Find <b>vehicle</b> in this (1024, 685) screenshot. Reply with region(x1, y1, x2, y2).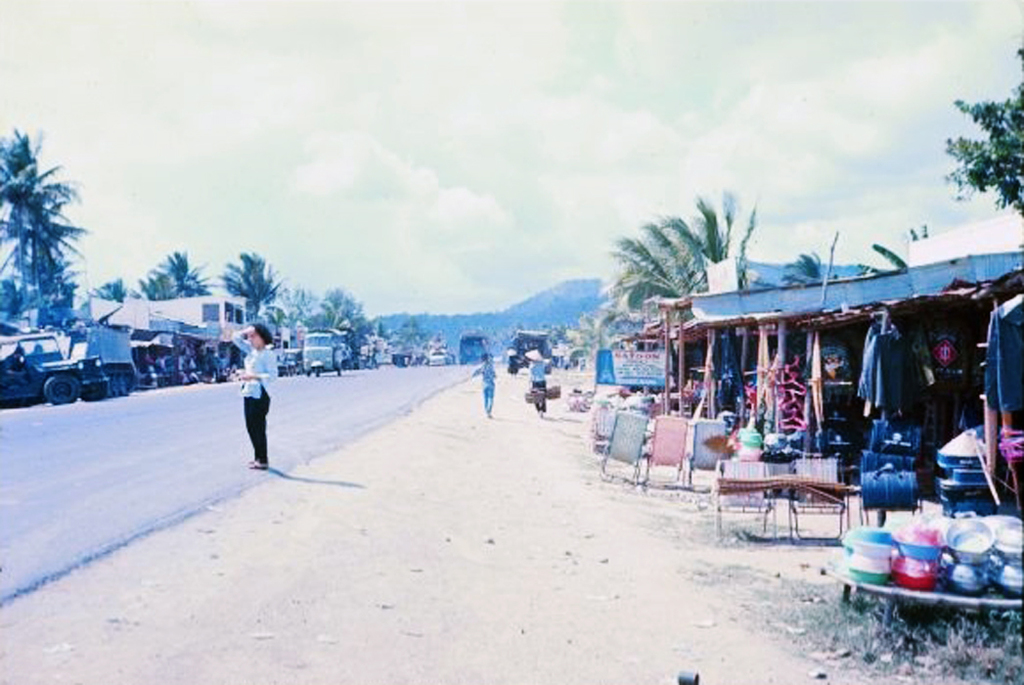
region(504, 326, 552, 376).
